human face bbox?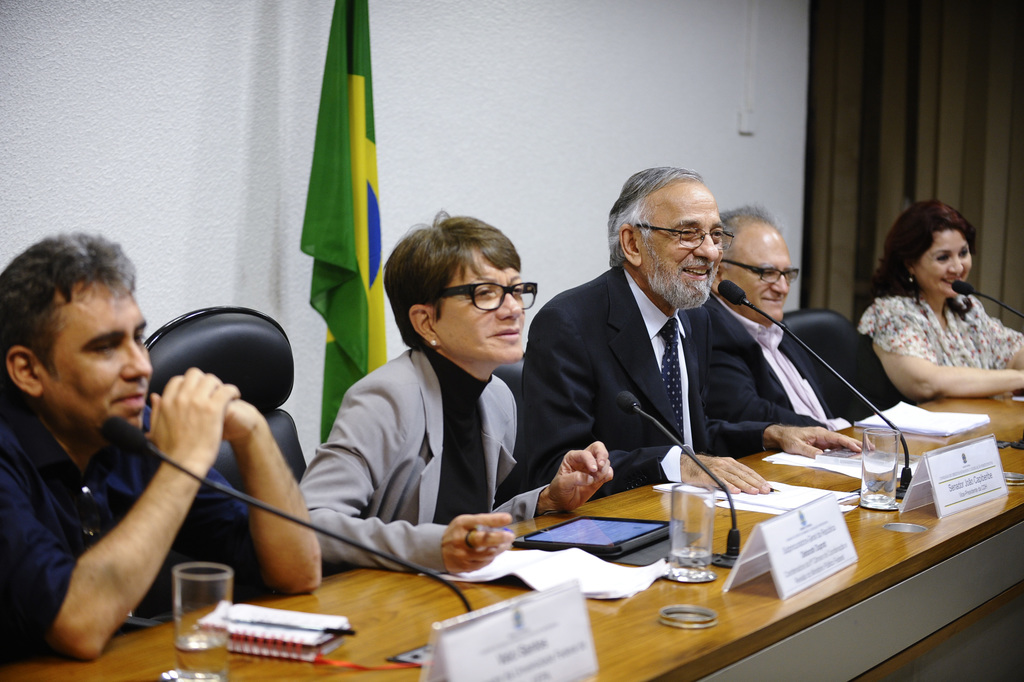
detection(724, 241, 795, 324)
